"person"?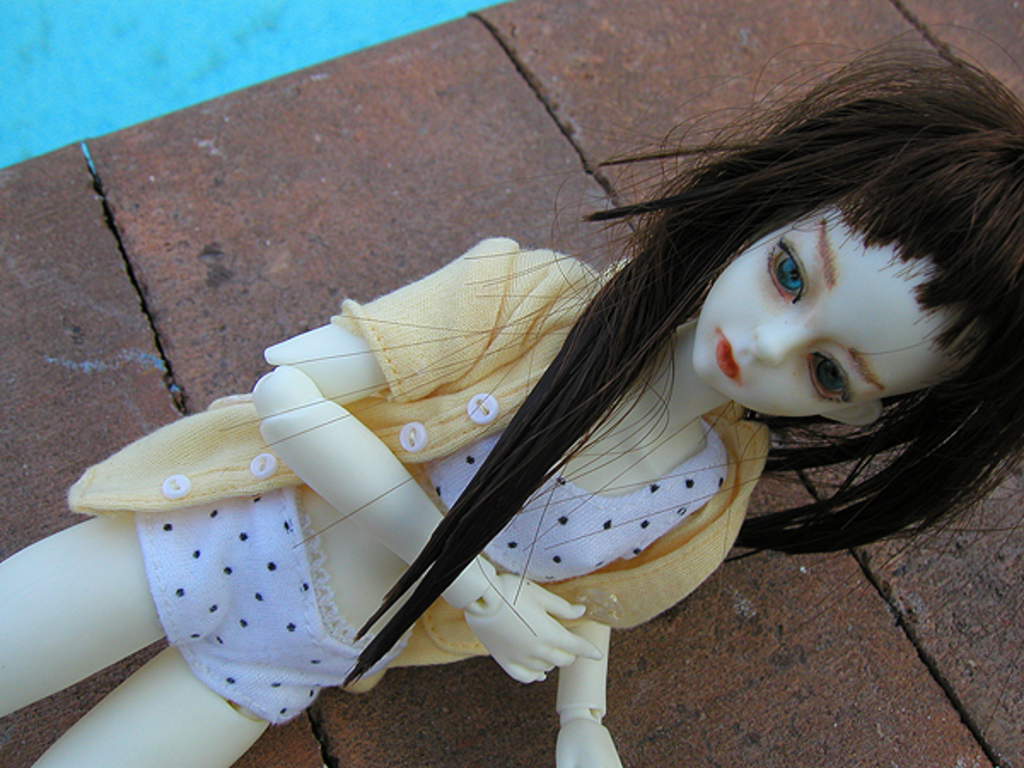
x1=148 y1=31 x2=939 y2=766
